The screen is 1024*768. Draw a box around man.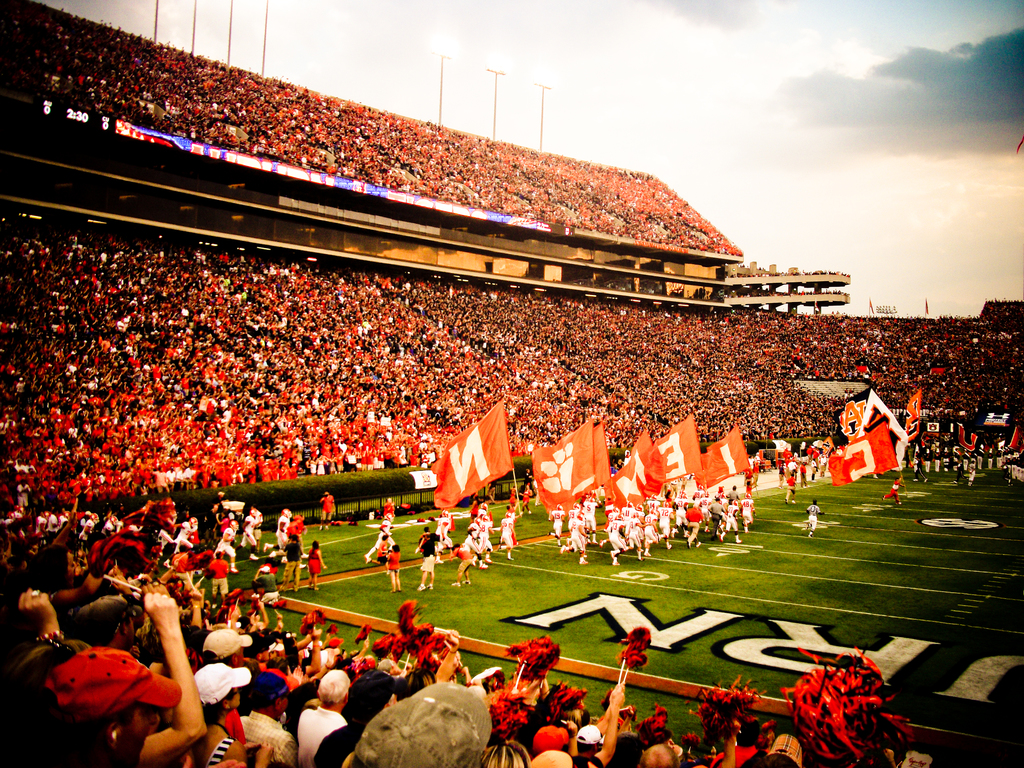
966,460,975,484.
